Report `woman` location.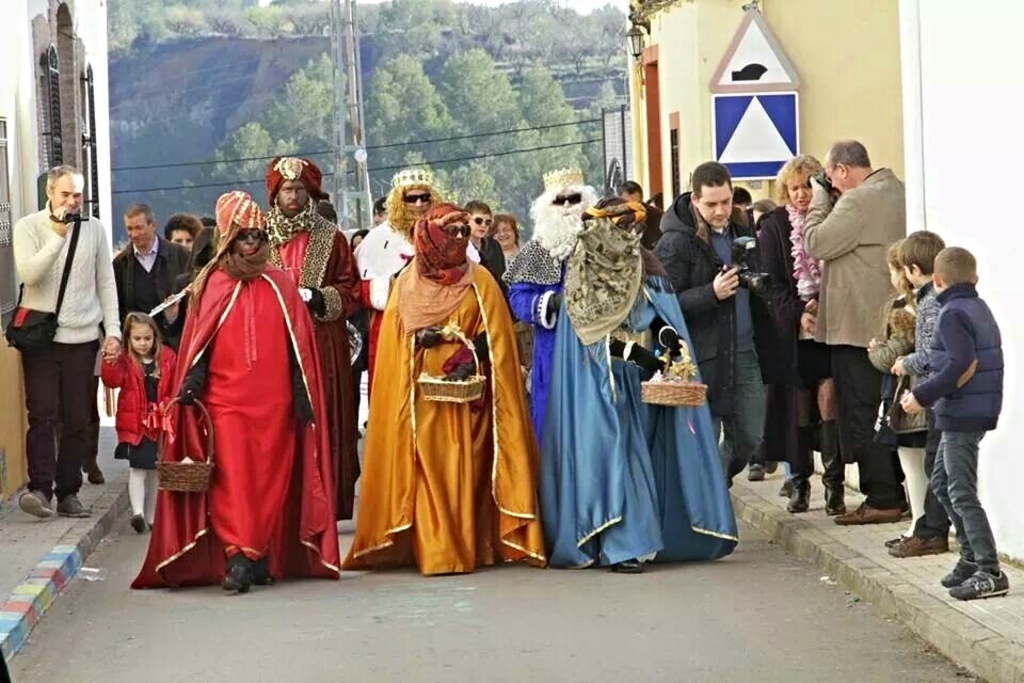
Report: [x1=338, y1=203, x2=549, y2=576].
